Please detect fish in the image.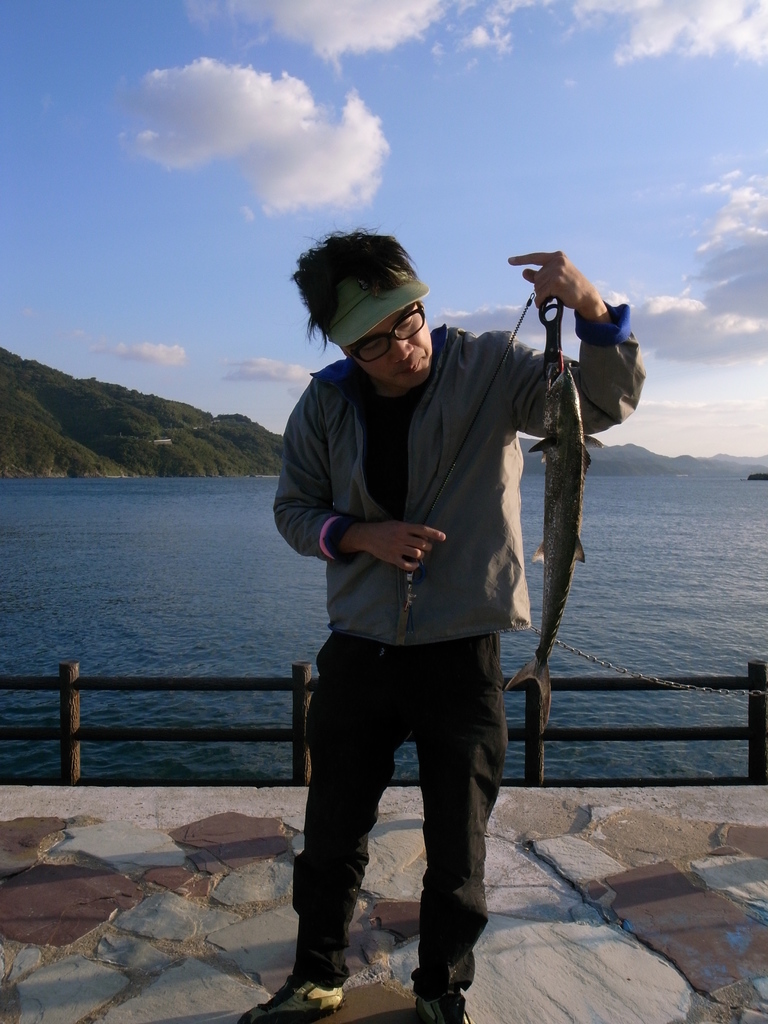
bbox=(483, 259, 636, 748).
